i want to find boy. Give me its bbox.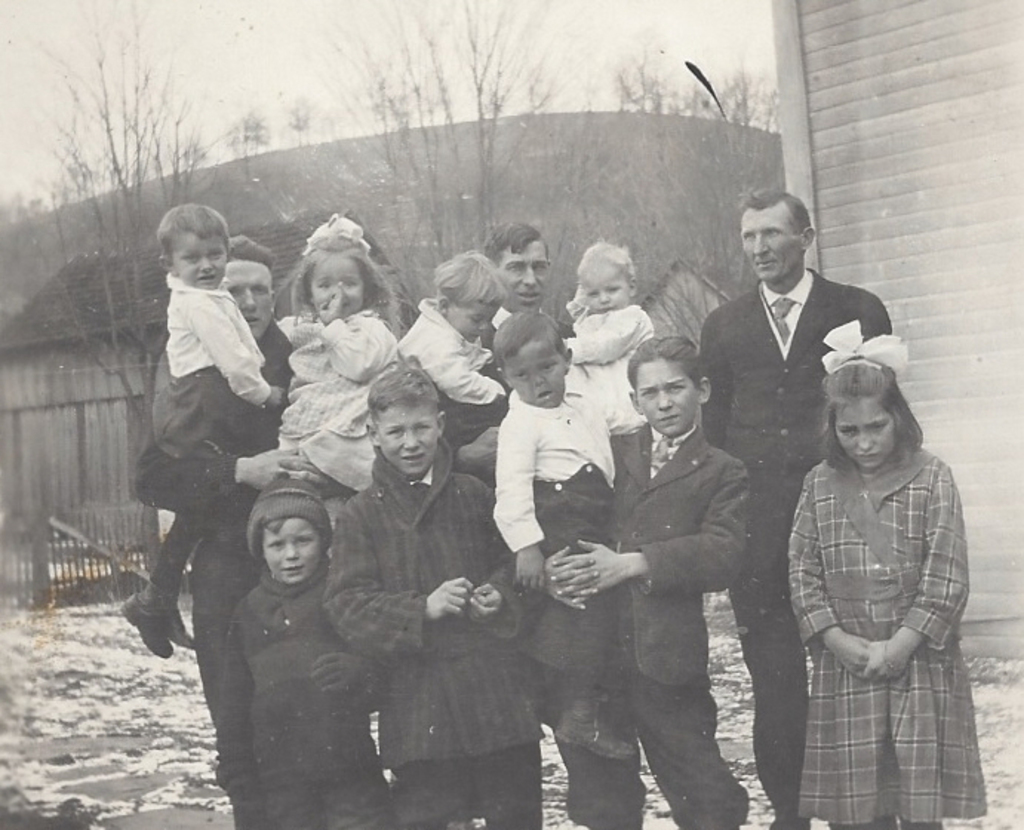
locate(569, 237, 656, 434).
